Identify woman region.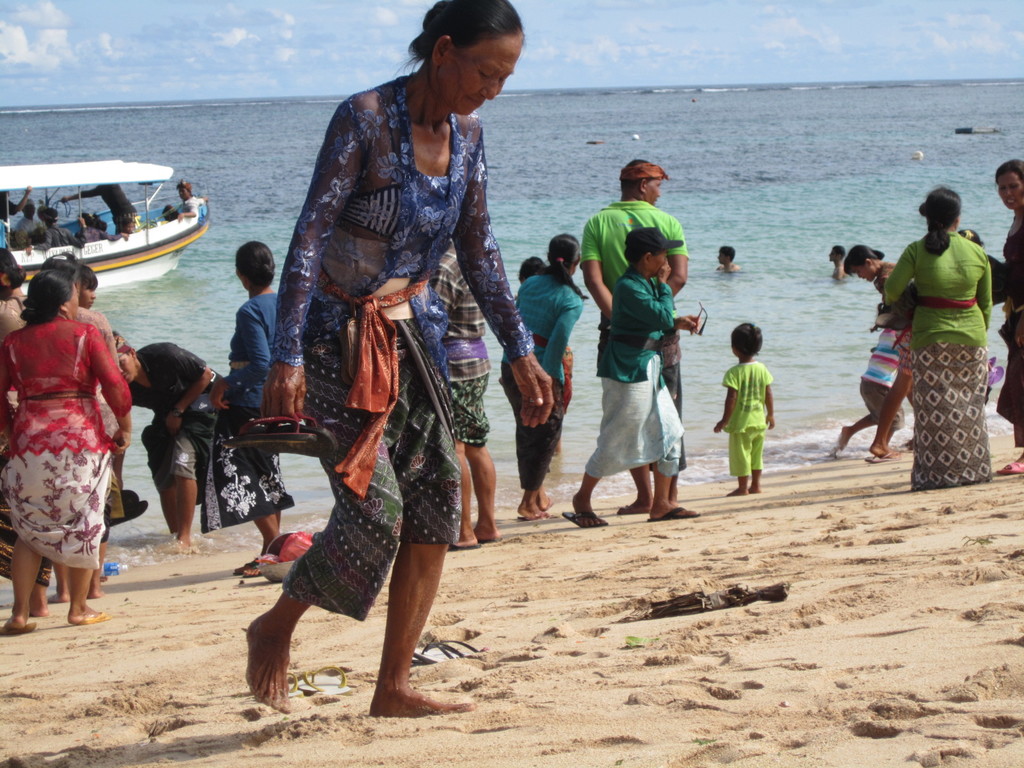
Region: bbox(847, 243, 920, 461).
